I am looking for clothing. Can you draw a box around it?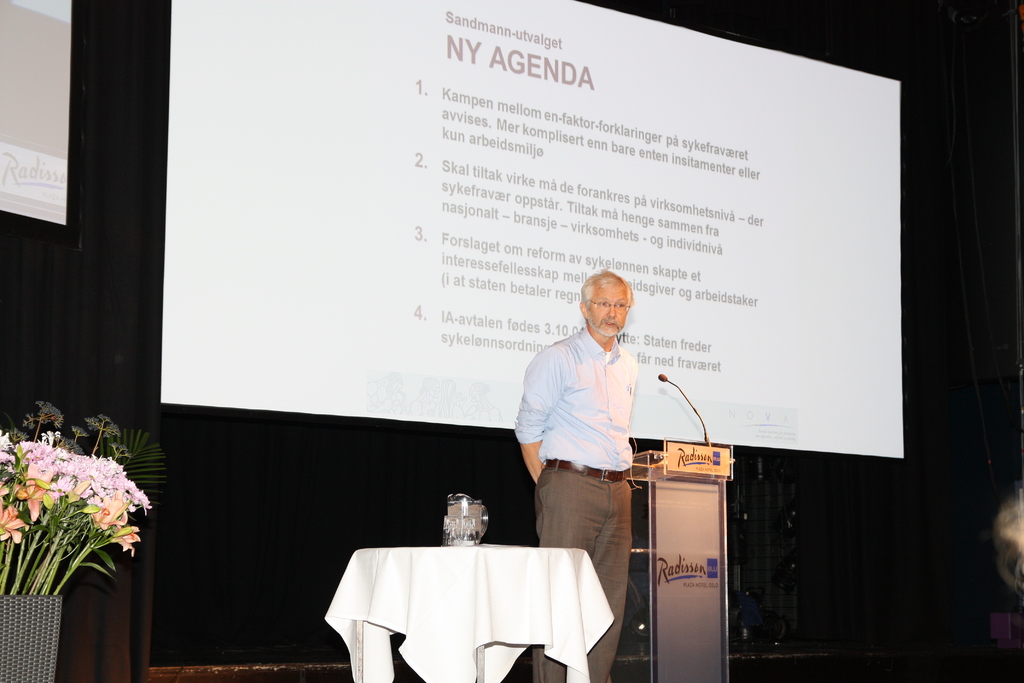
Sure, the bounding box is locate(516, 325, 638, 682).
